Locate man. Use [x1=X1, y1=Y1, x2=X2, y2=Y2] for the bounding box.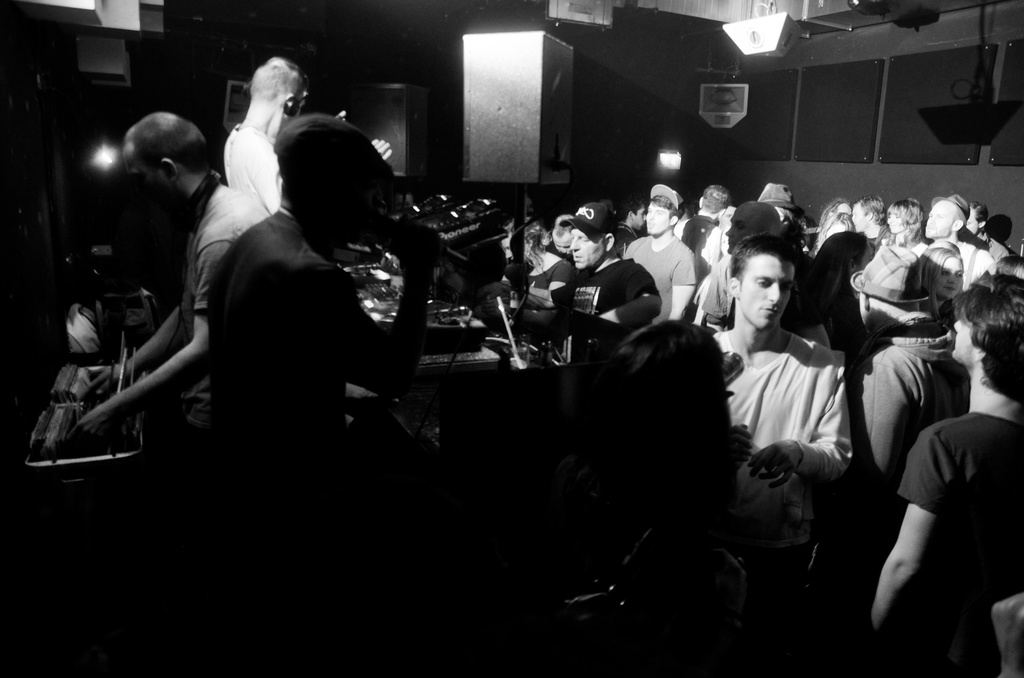
[x1=858, y1=275, x2=1023, y2=677].
